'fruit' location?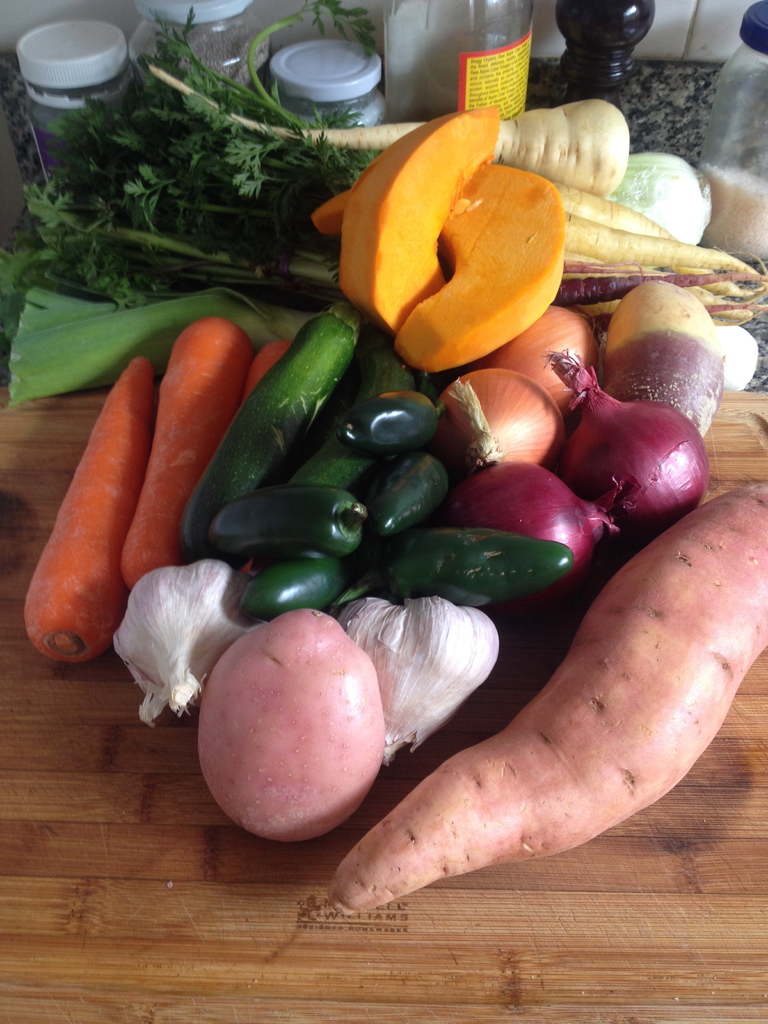
pyautogui.locateOnScreen(309, 166, 572, 371)
